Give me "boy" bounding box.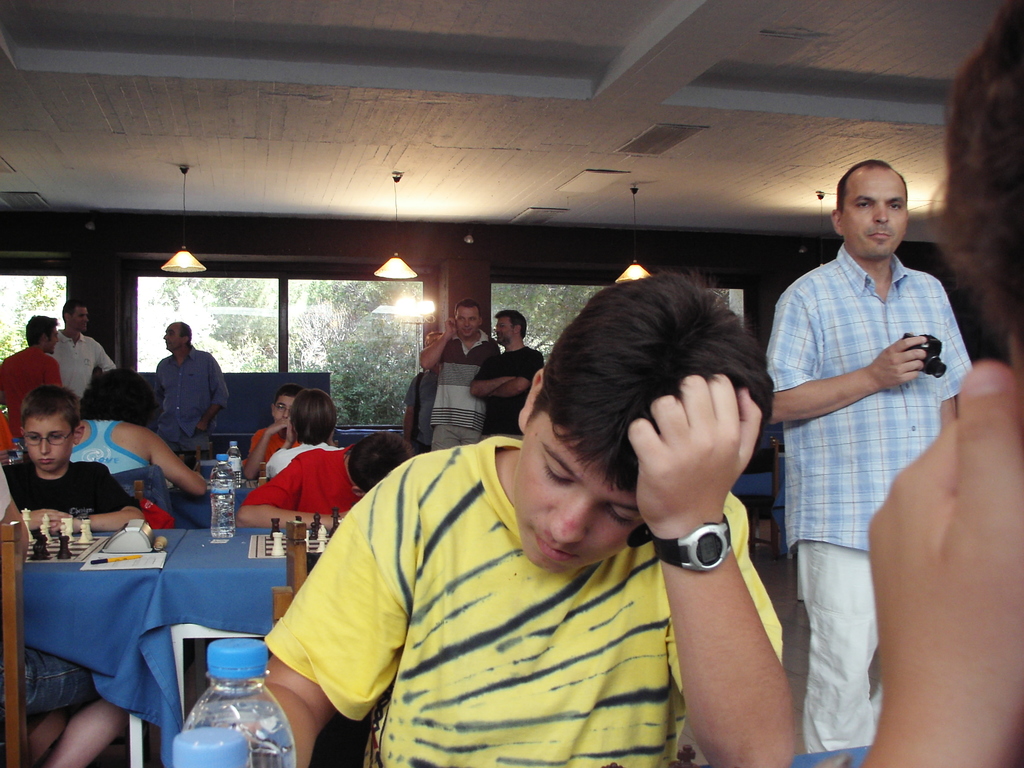
[left=243, top=383, right=305, bottom=481].
